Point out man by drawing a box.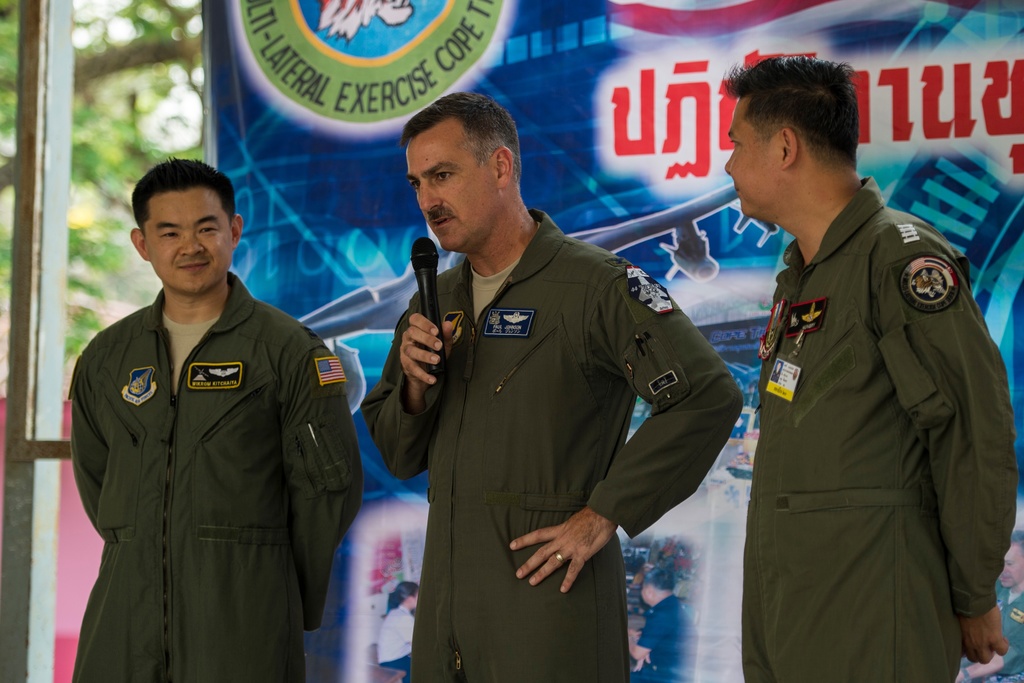
l=58, t=128, r=351, b=682.
